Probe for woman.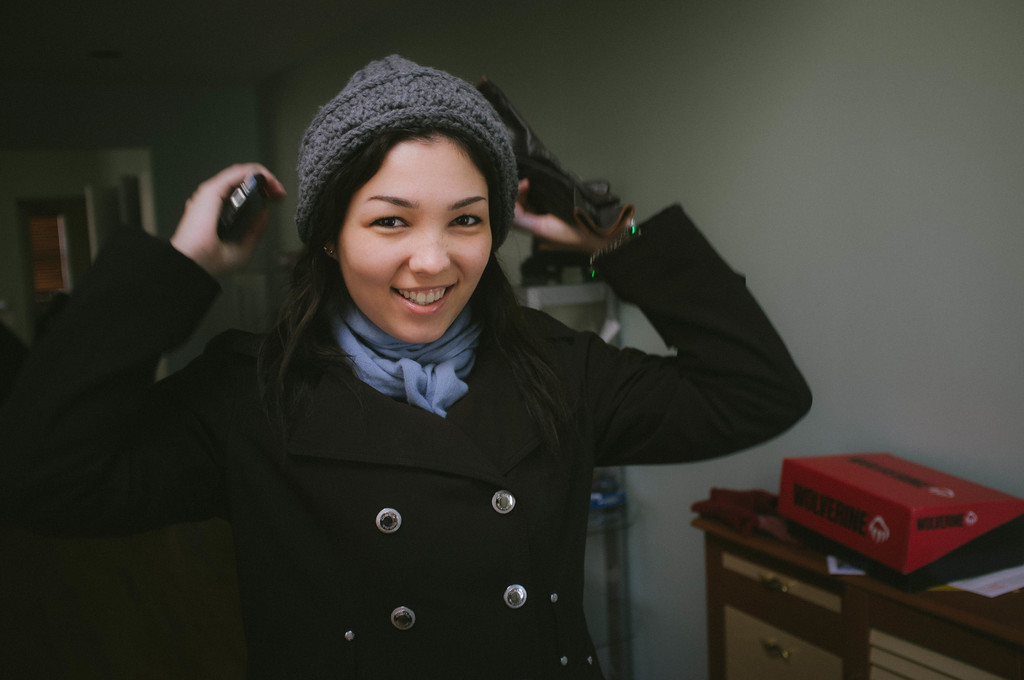
Probe result: l=72, t=51, r=799, b=661.
